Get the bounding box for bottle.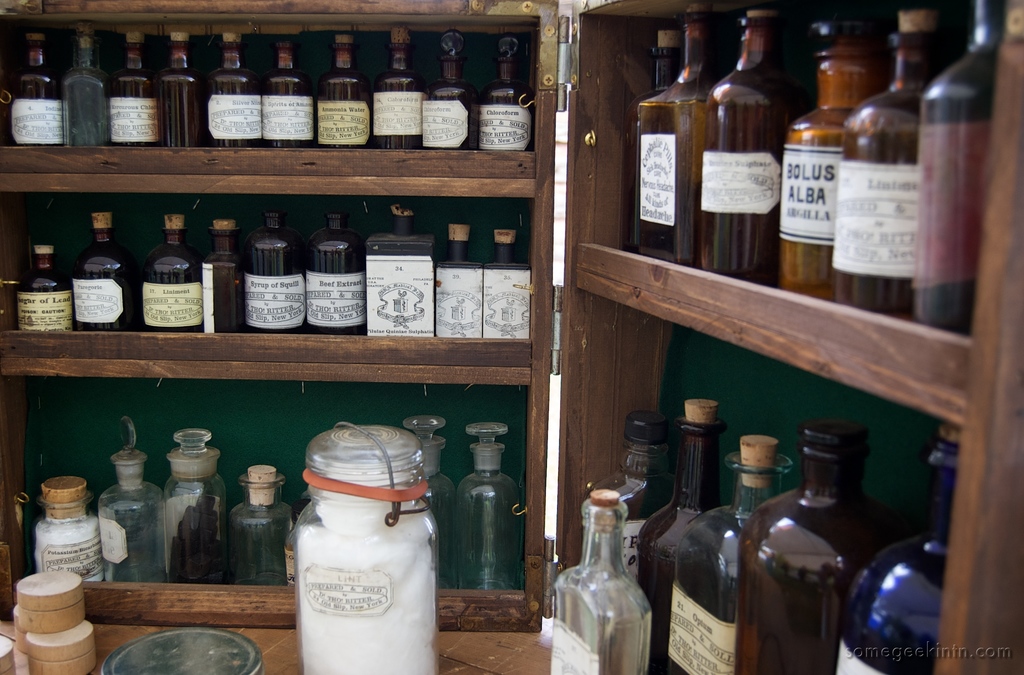
detection(393, 412, 455, 589).
